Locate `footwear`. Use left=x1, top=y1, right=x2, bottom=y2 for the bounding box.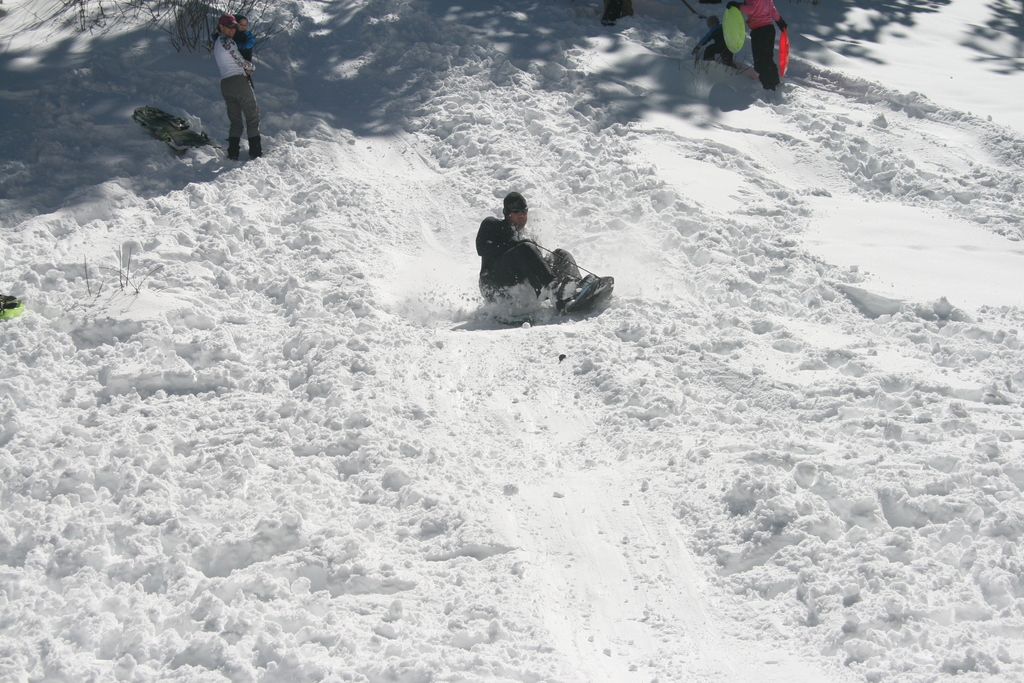
left=225, top=140, right=241, bottom=161.
